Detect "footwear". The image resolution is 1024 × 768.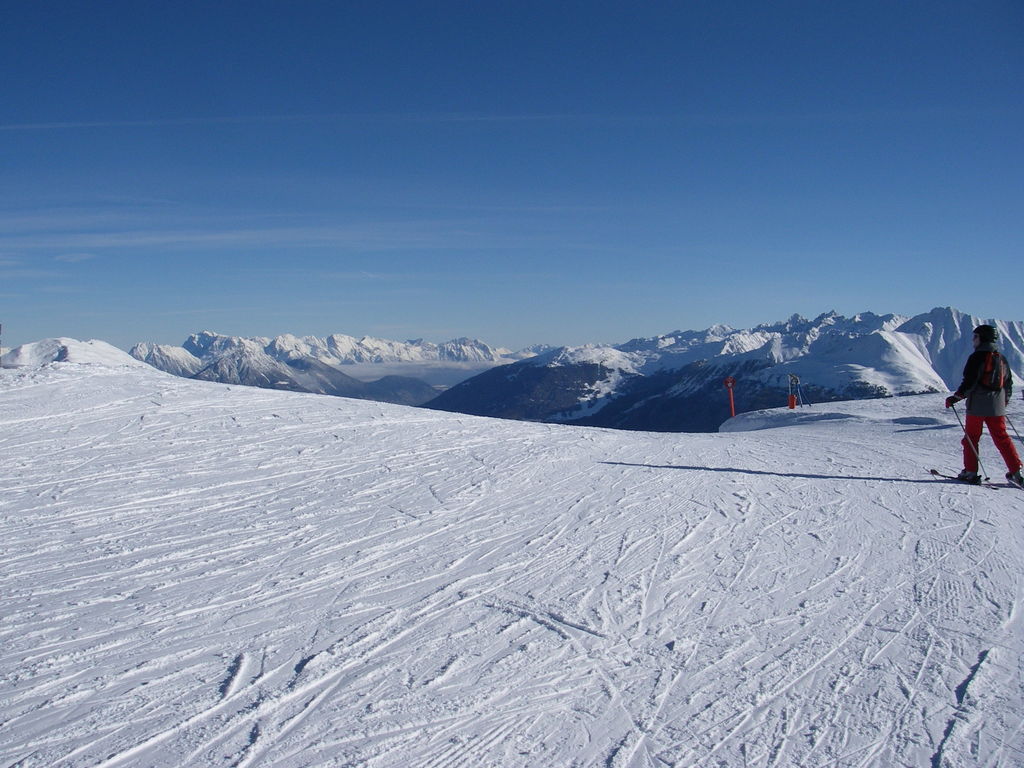
left=956, top=466, right=979, bottom=481.
